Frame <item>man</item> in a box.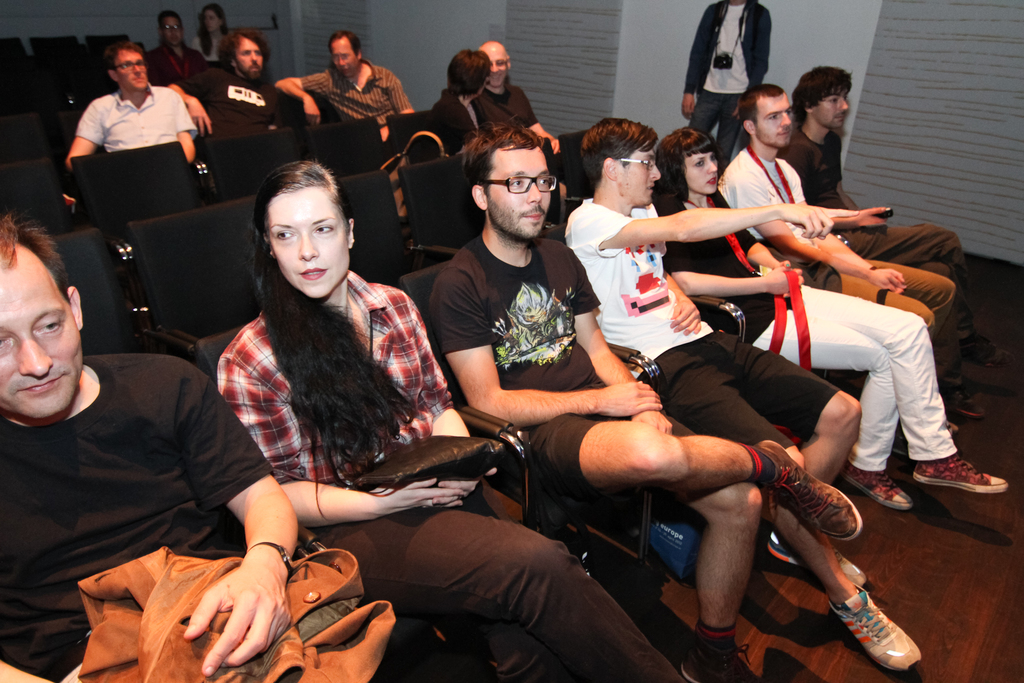
(715, 80, 961, 437).
